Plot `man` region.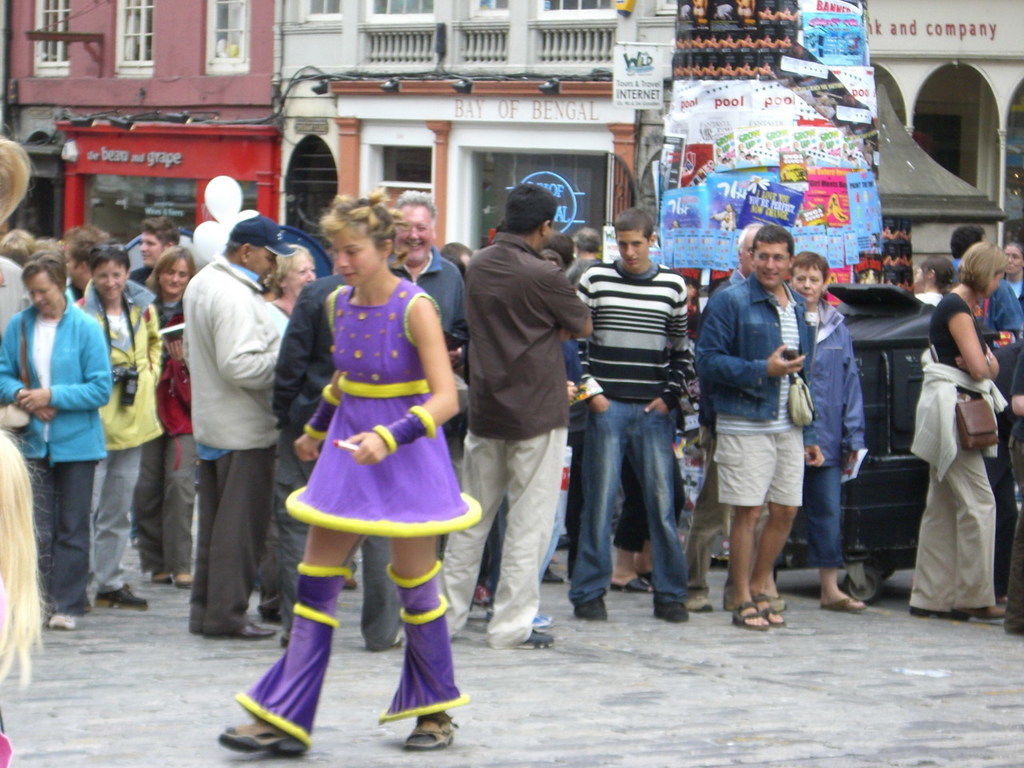
Plotted at {"left": 388, "top": 188, "right": 477, "bottom": 376}.
